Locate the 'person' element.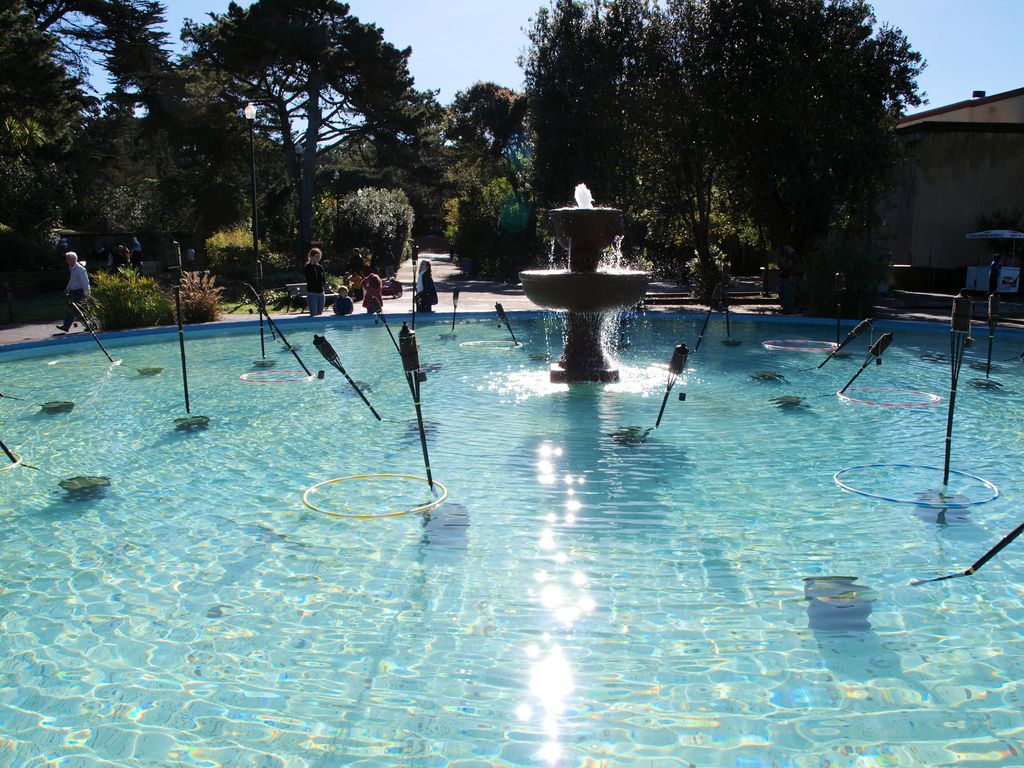
Element bbox: <bbox>347, 248, 372, 285</bbox>.
